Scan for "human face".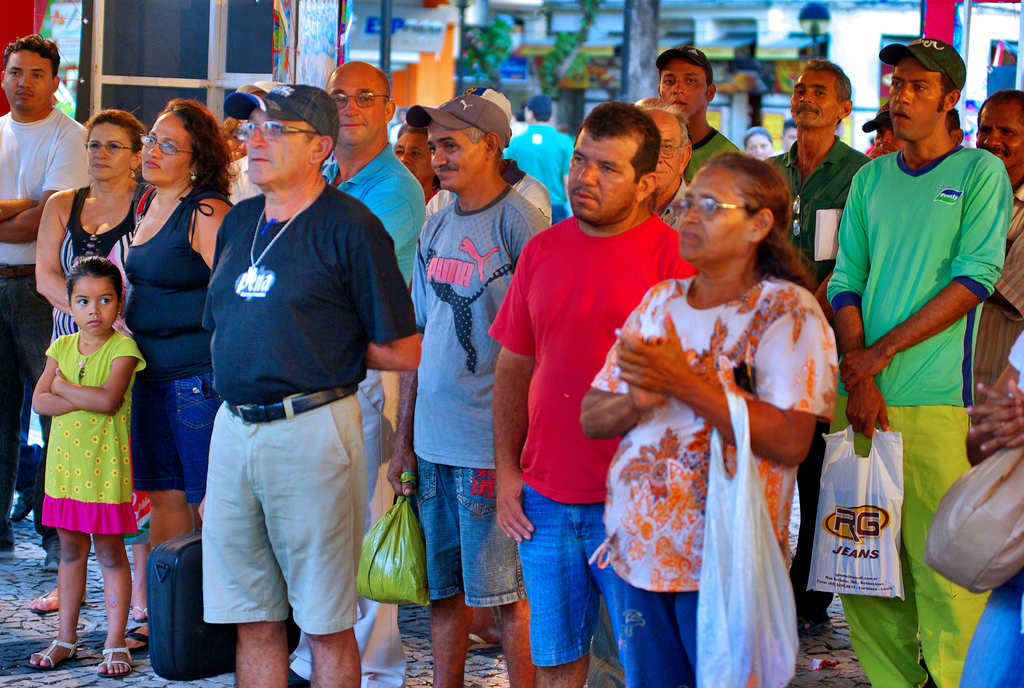
Scan result: (4,49,54,109).
